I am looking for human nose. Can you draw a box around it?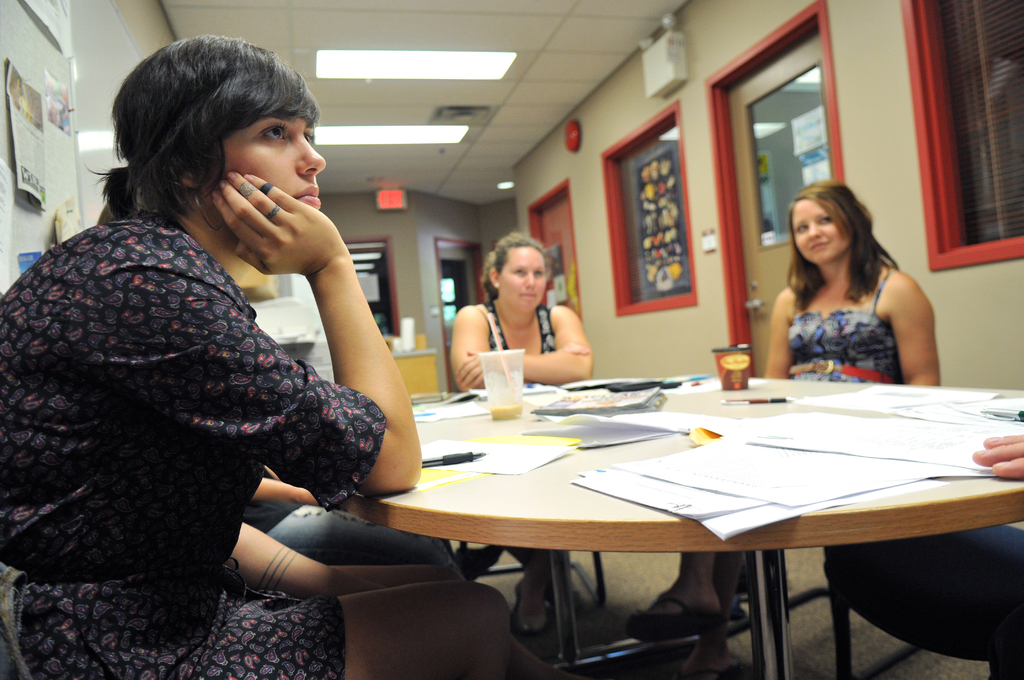
Sure, the bounding box is region(297, 131, 324, 180).
